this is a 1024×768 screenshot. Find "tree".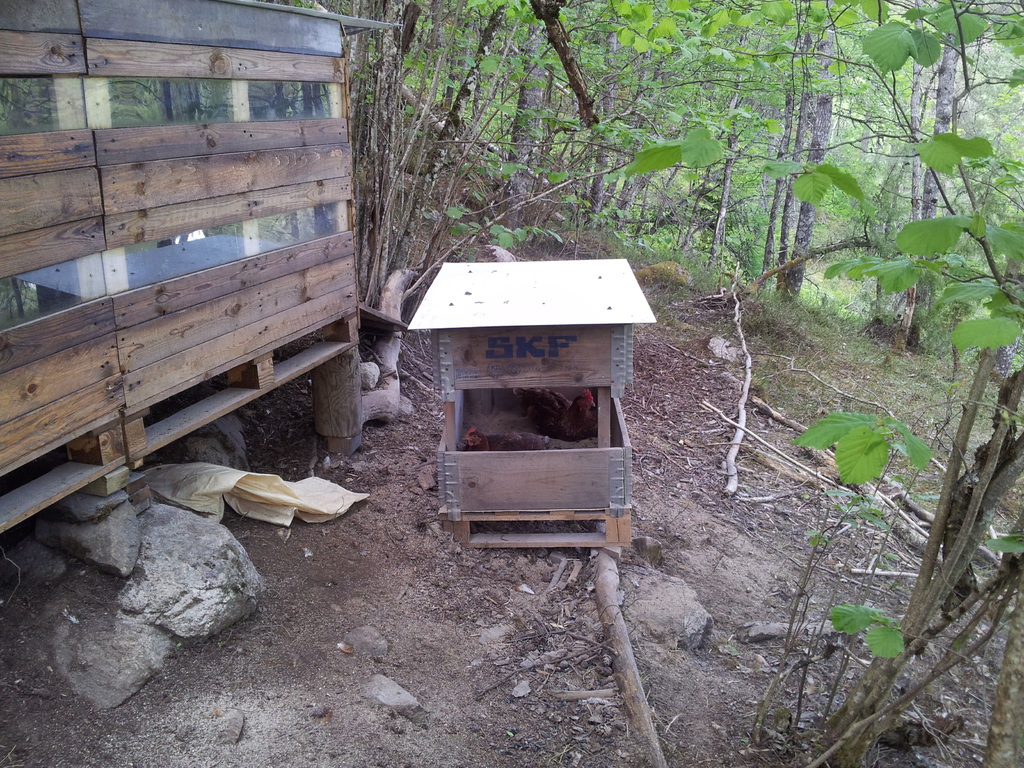
Bounding box: x1=794 y1=223 x2=1023 y2=767.
